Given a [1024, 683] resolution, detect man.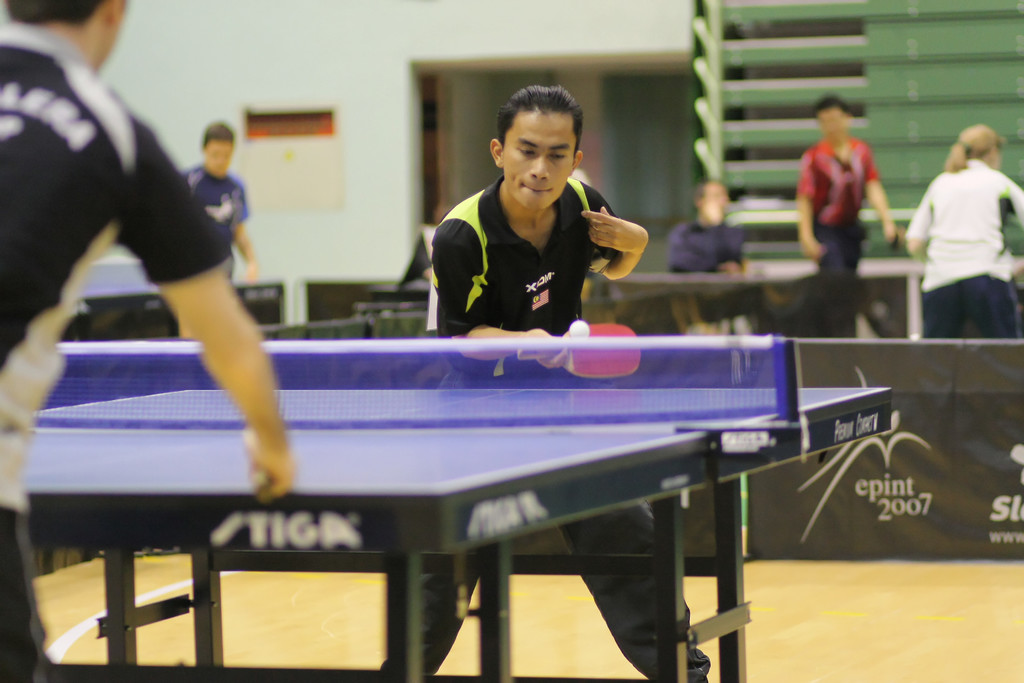
select_region(420, 90, 711, 682).
